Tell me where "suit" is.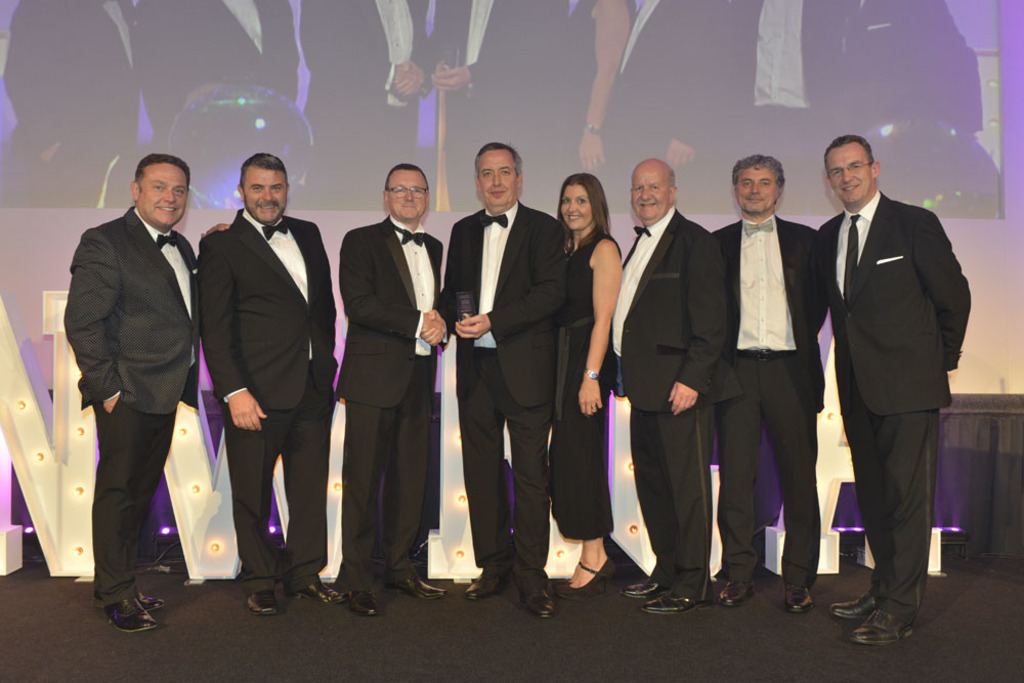
"suit" is at region(61, 206, 195, 609).
